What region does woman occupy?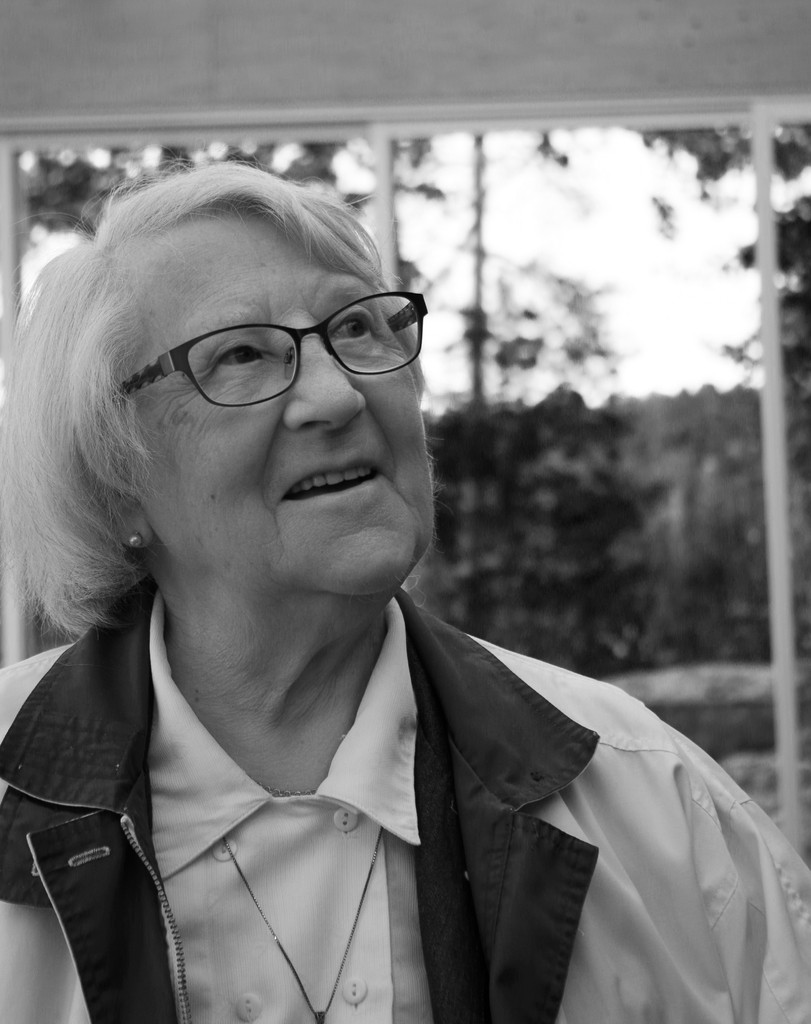
crop(0, 93, 747, 1023).
